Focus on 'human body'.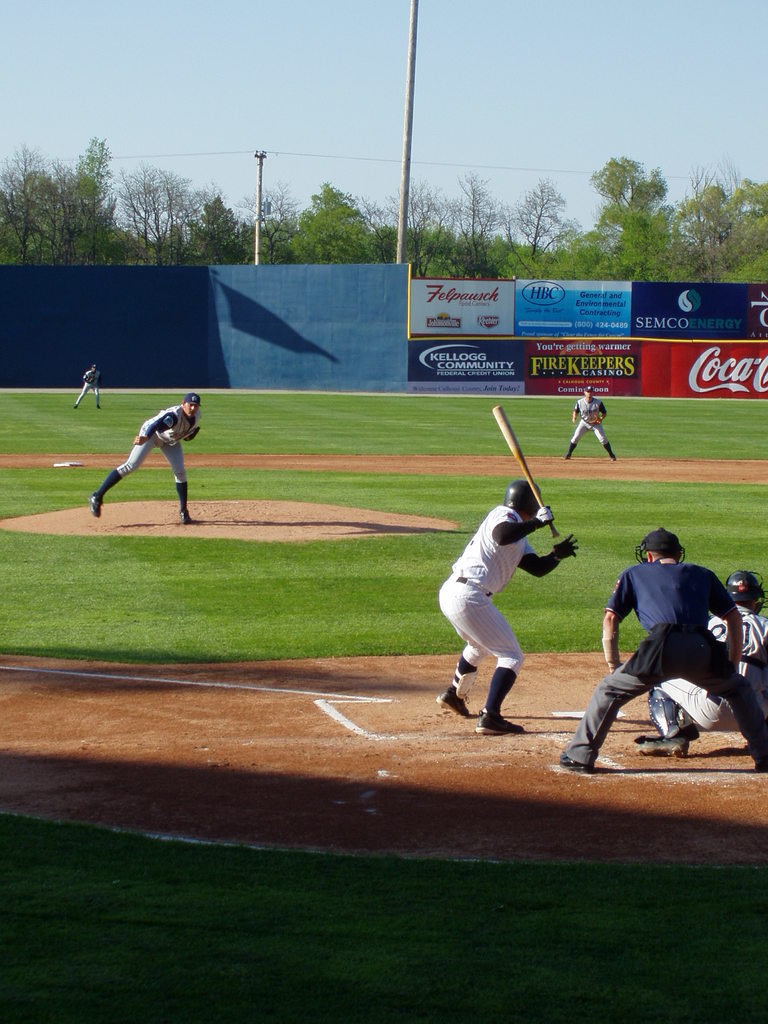
Focused at {"x1": 88, "y1": 406, "x2": 202, "y2": 524}.
